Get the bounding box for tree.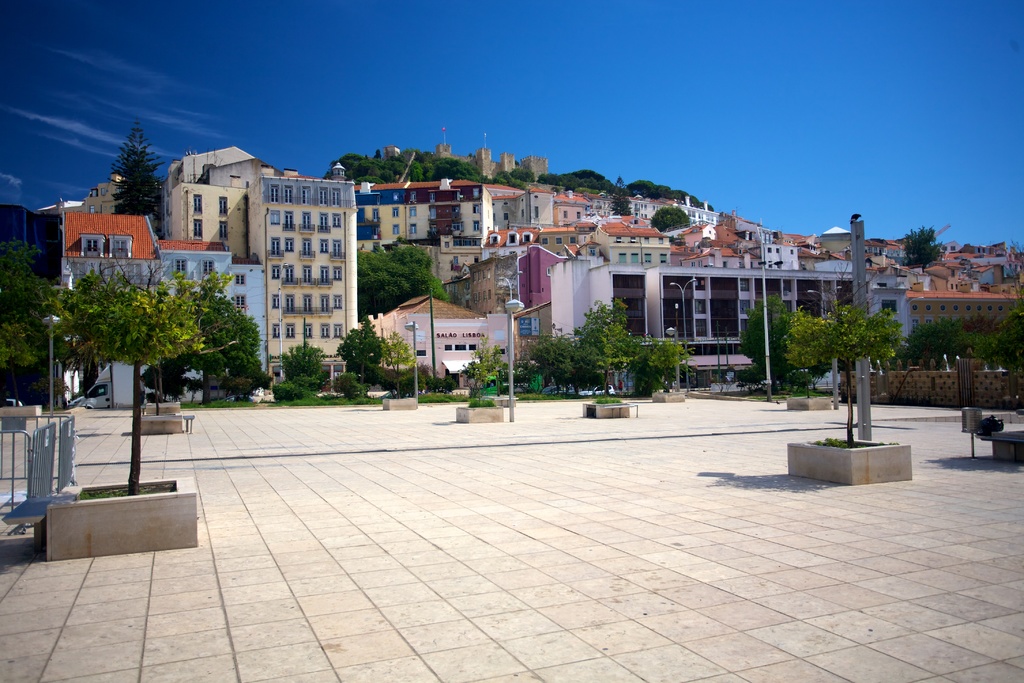
<bbox>780, 293, 888, 451</bbox>.
